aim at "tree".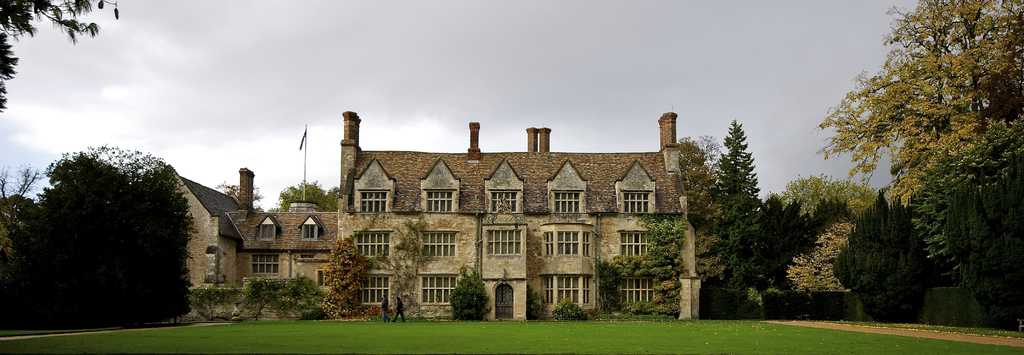
Aimed at [left=945, top=180, right=1023, bottom=325].
